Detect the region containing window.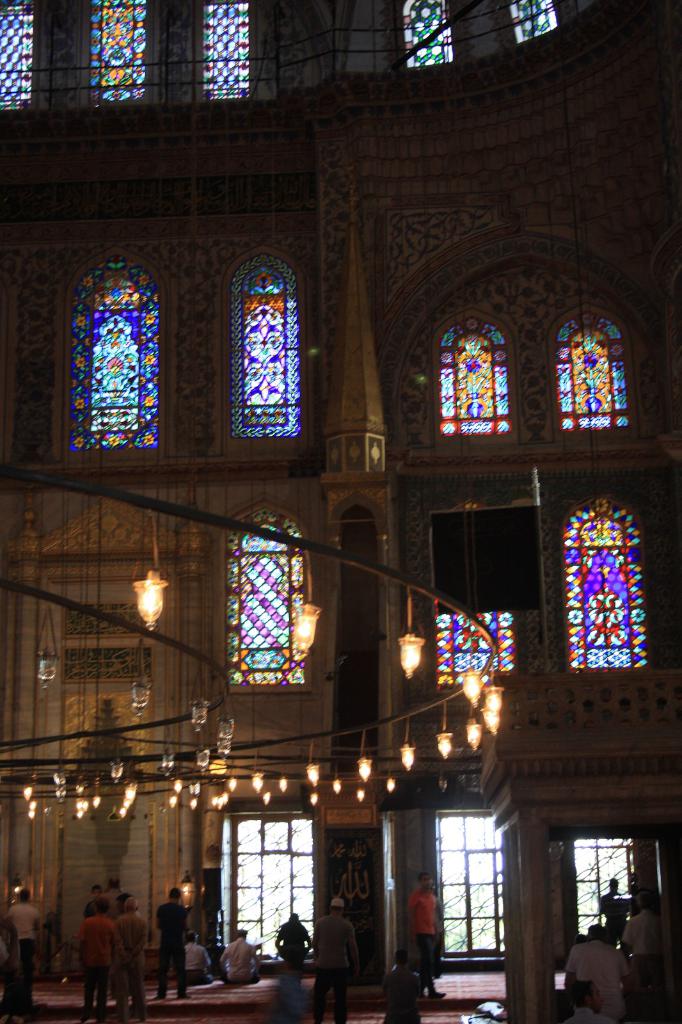
pyautogui.locateOnScreen(400, 4, 467, 76).
